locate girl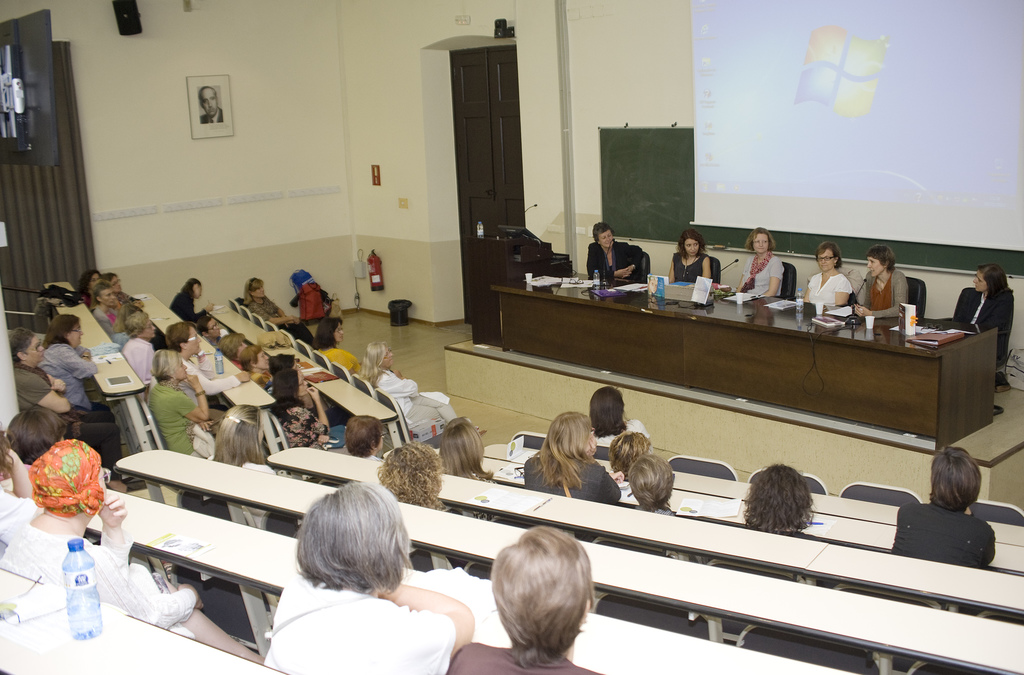
x1=735 y1=228 x2=781 y2=296
